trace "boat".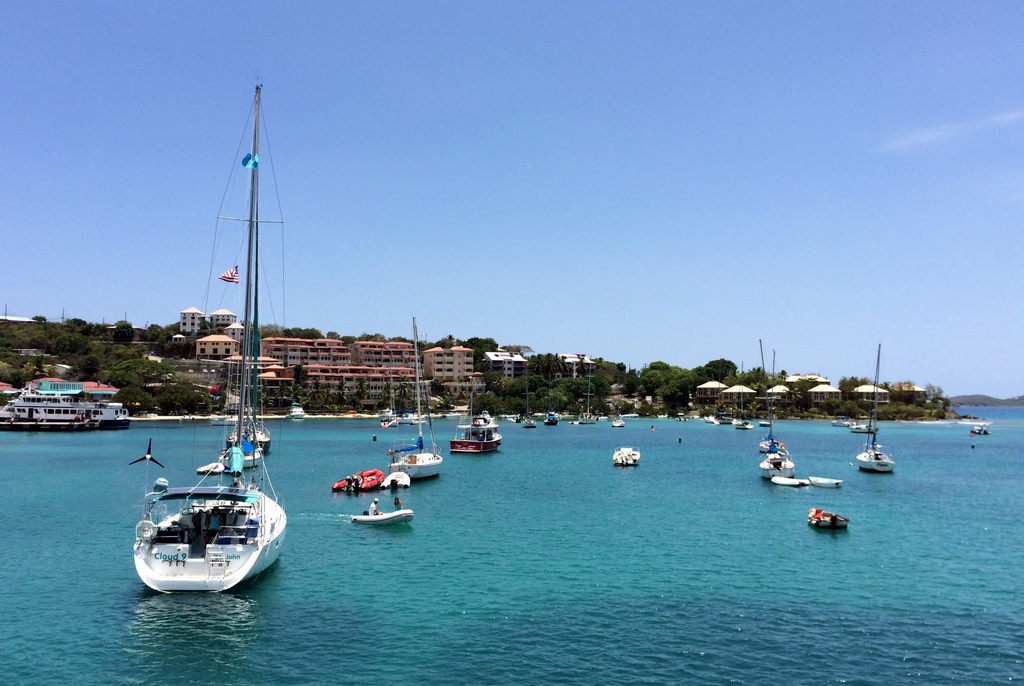
Traced to [613,399,622,427].
